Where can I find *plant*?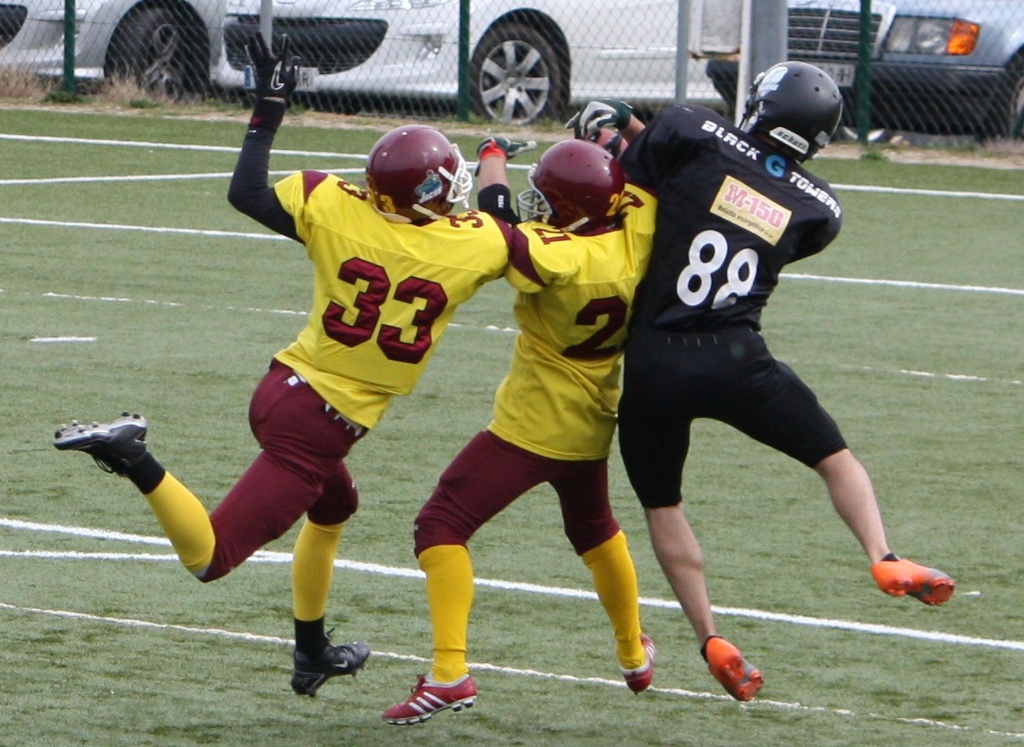
You can find it at (left=125, top=98, right=156, bottom=111).
